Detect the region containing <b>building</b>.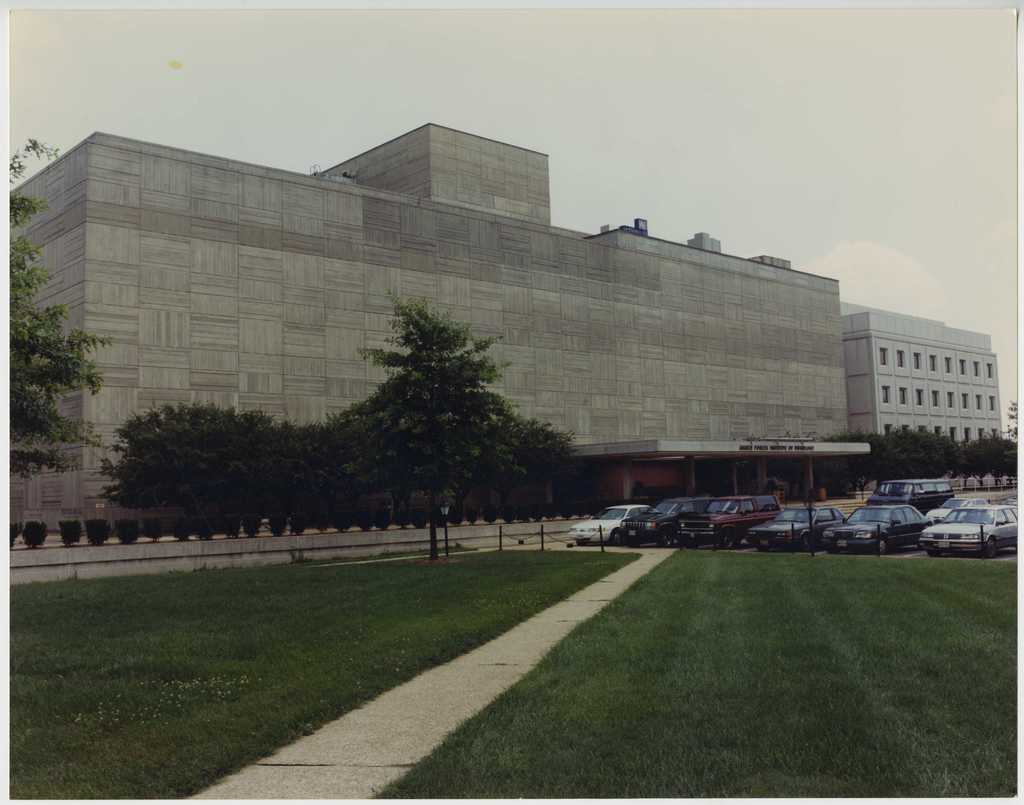
x1=840, y1=299, x2=1005, y2=445.
